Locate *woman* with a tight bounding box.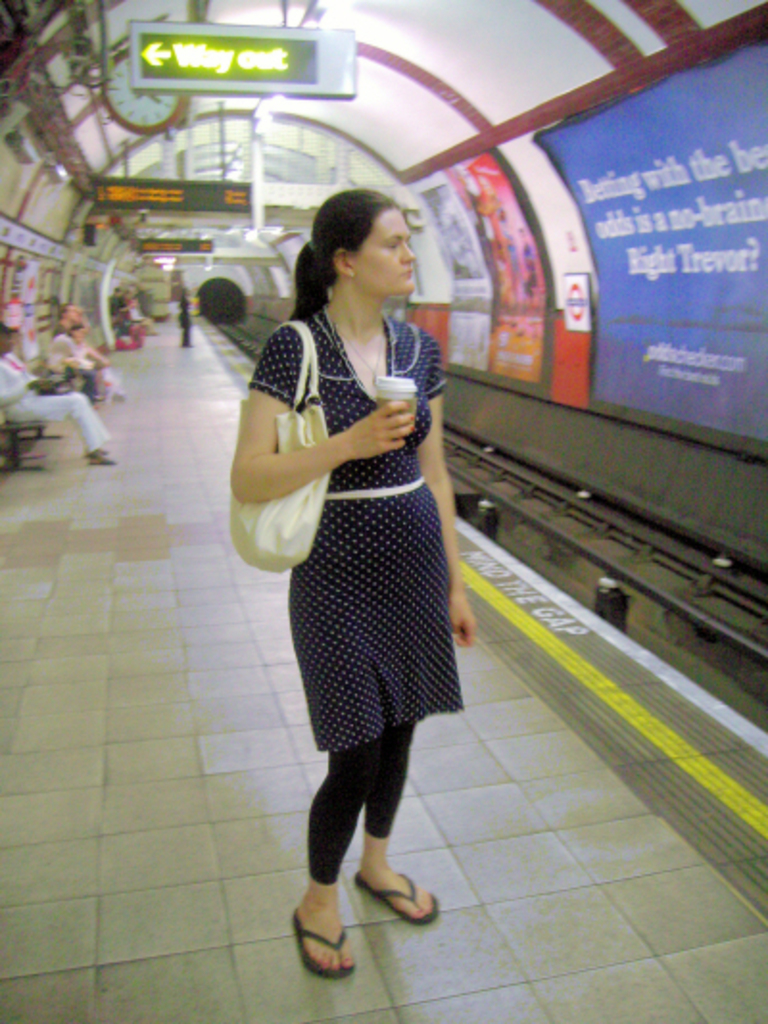
Rect(46, 327, 98, 396).
